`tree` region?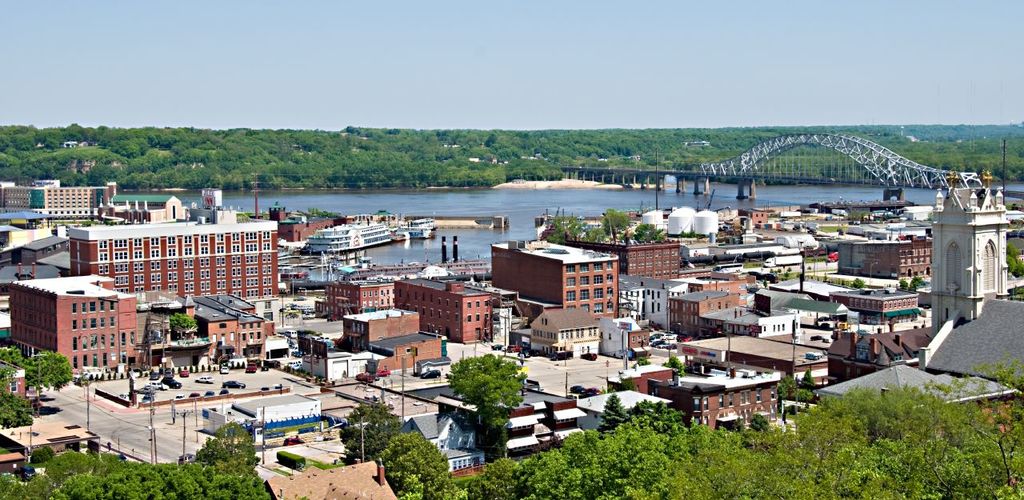
bbox=[32, 346, 77, 389]
